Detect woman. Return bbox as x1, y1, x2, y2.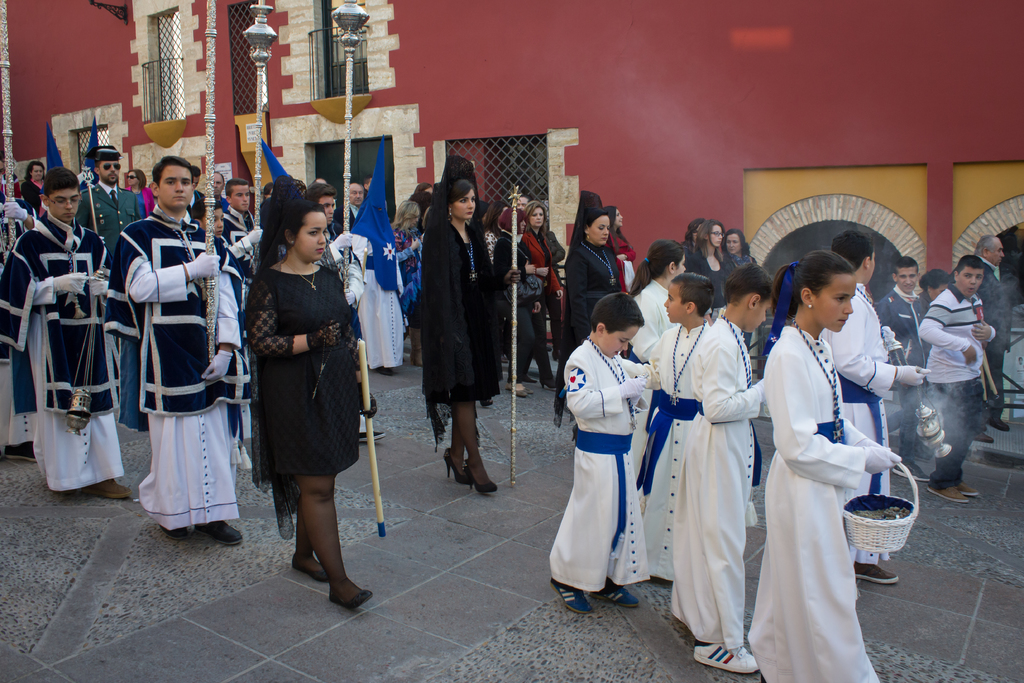
559, 190, 625, 349.
